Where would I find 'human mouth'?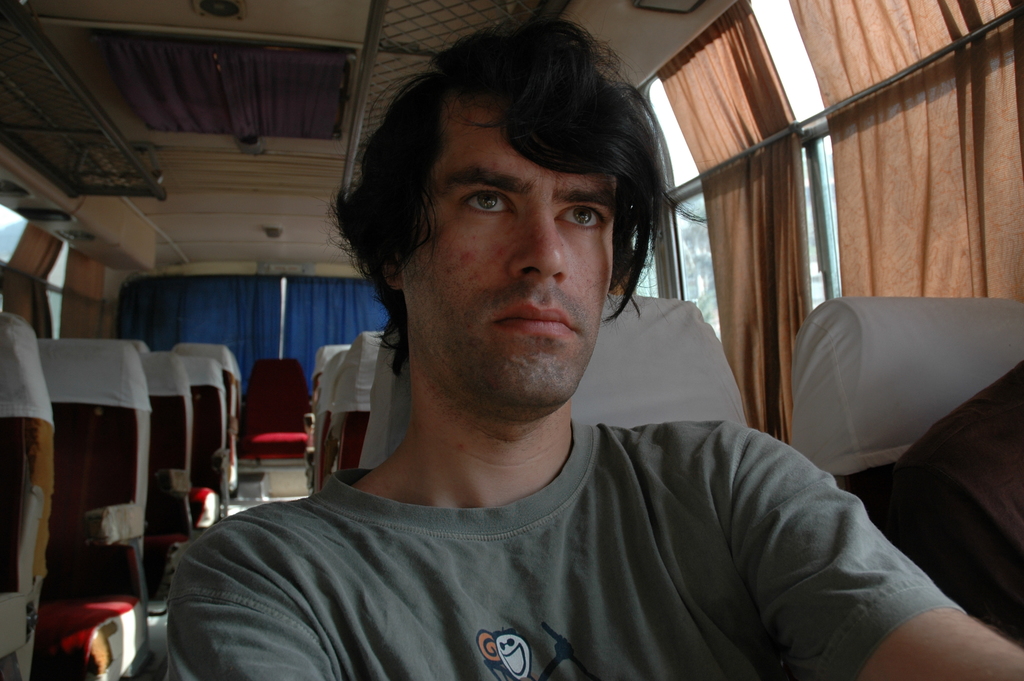
At bbox(492, 283, 587, 355).
